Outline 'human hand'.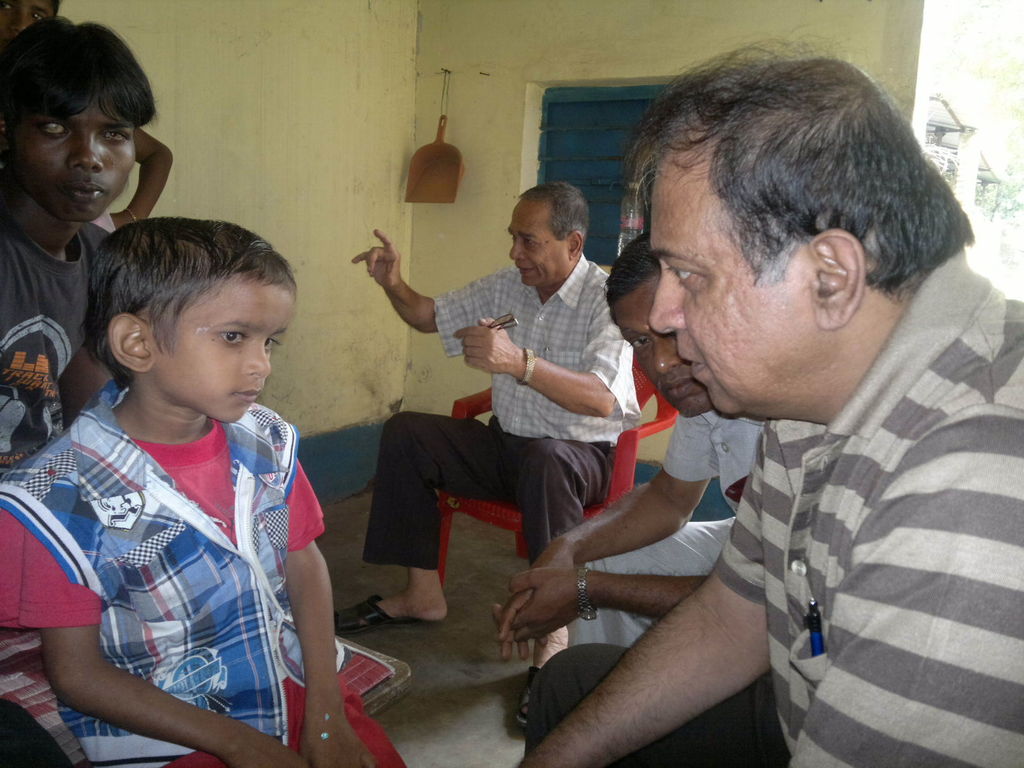
Outline: [x1=452, y1=315, x2=519, y2=379].
